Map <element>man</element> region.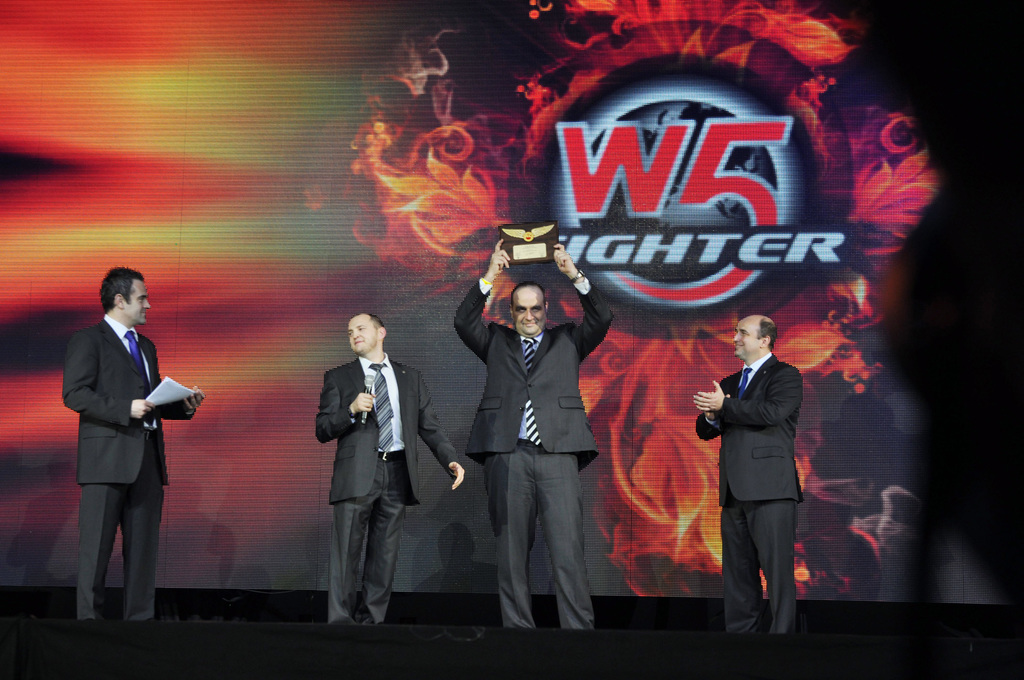
Mapped to (694, 305, 799, 638).
